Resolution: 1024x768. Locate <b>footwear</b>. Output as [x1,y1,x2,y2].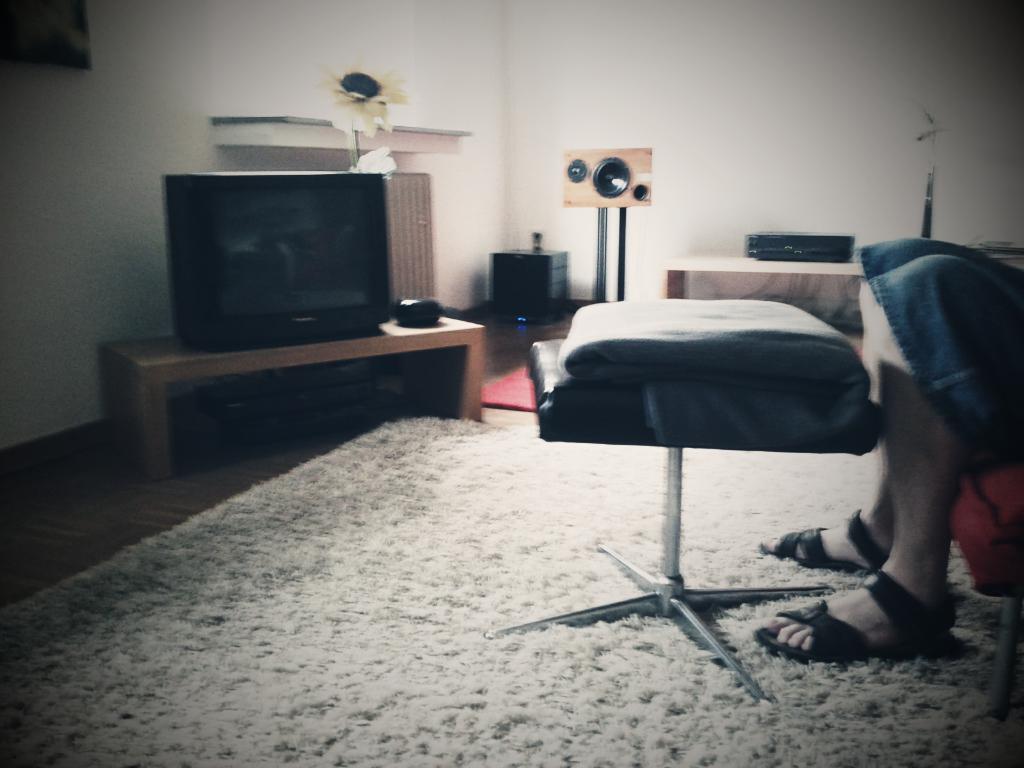
[784,561,954,673].
